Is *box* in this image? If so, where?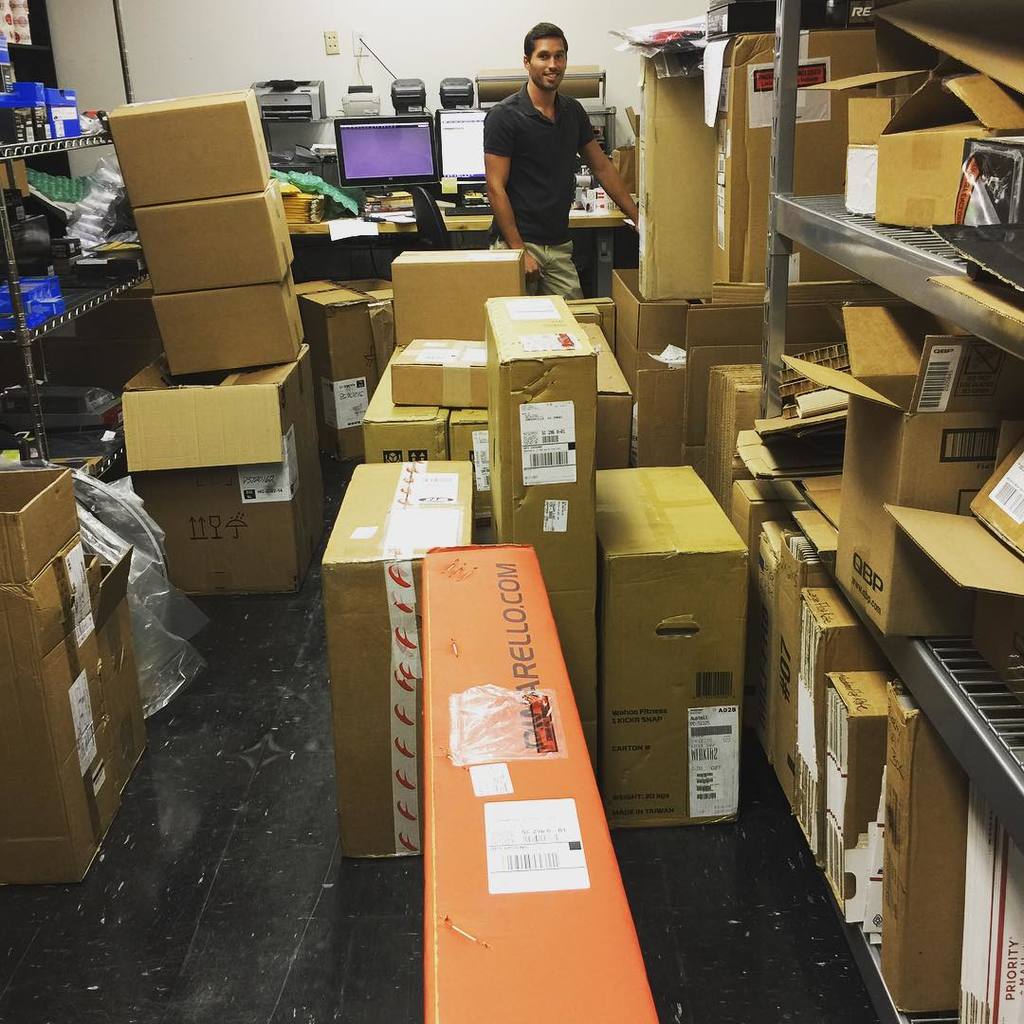
Yes, at [890,427,1023,719].
